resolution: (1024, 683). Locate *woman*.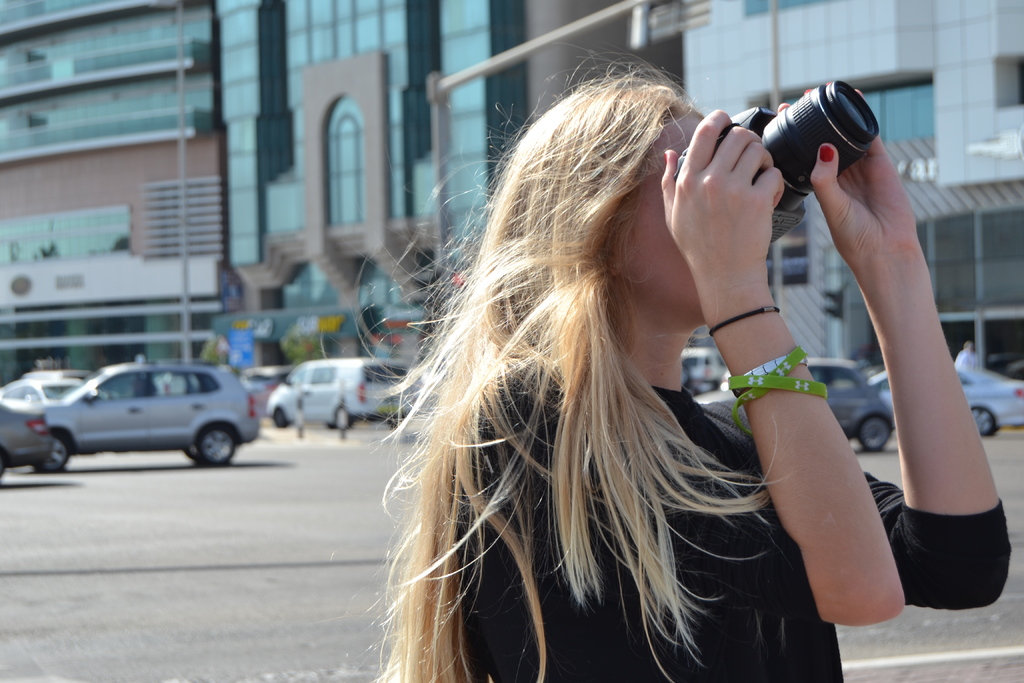
(675, 25, 956, 657).
